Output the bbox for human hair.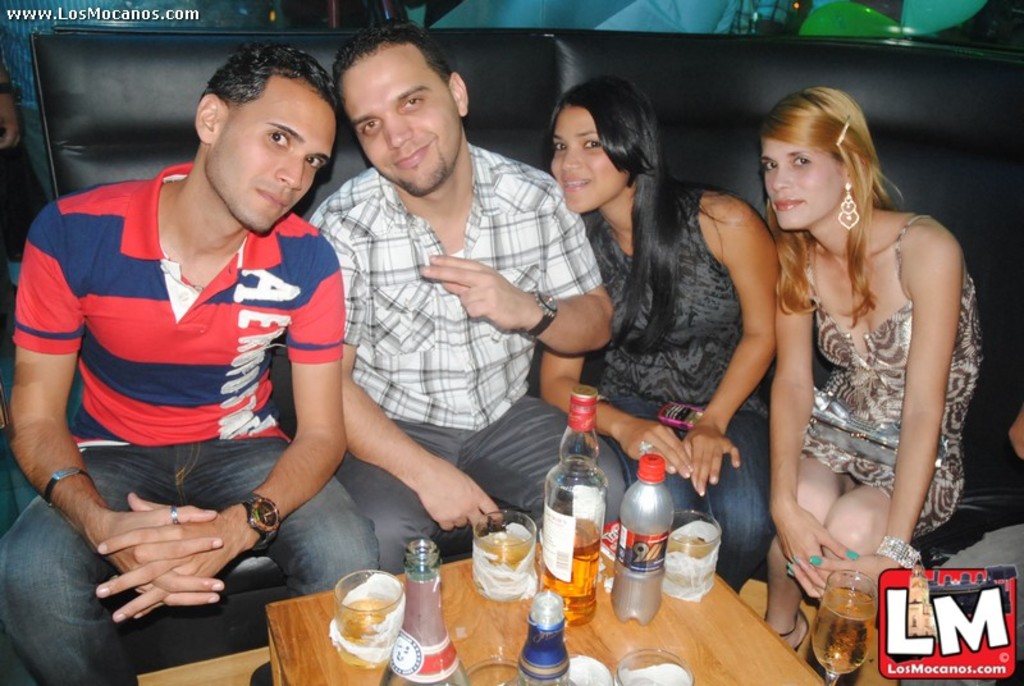
(762,70,902,305).
